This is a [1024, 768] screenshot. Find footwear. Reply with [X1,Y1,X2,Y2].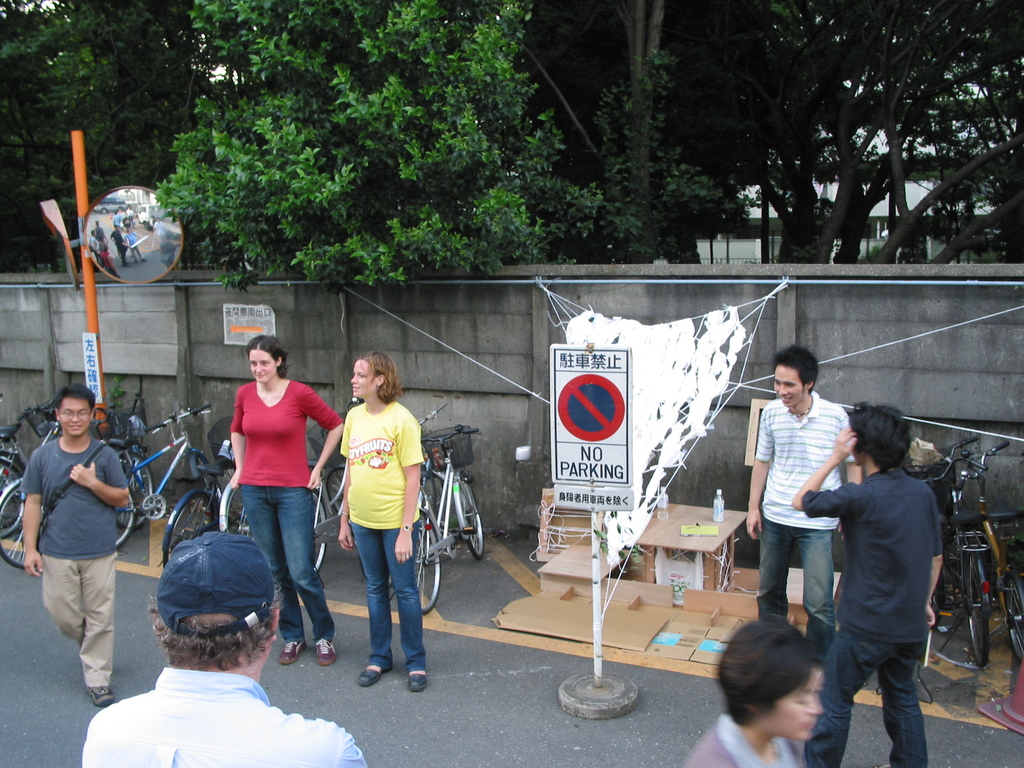
[277,637,303,664].
